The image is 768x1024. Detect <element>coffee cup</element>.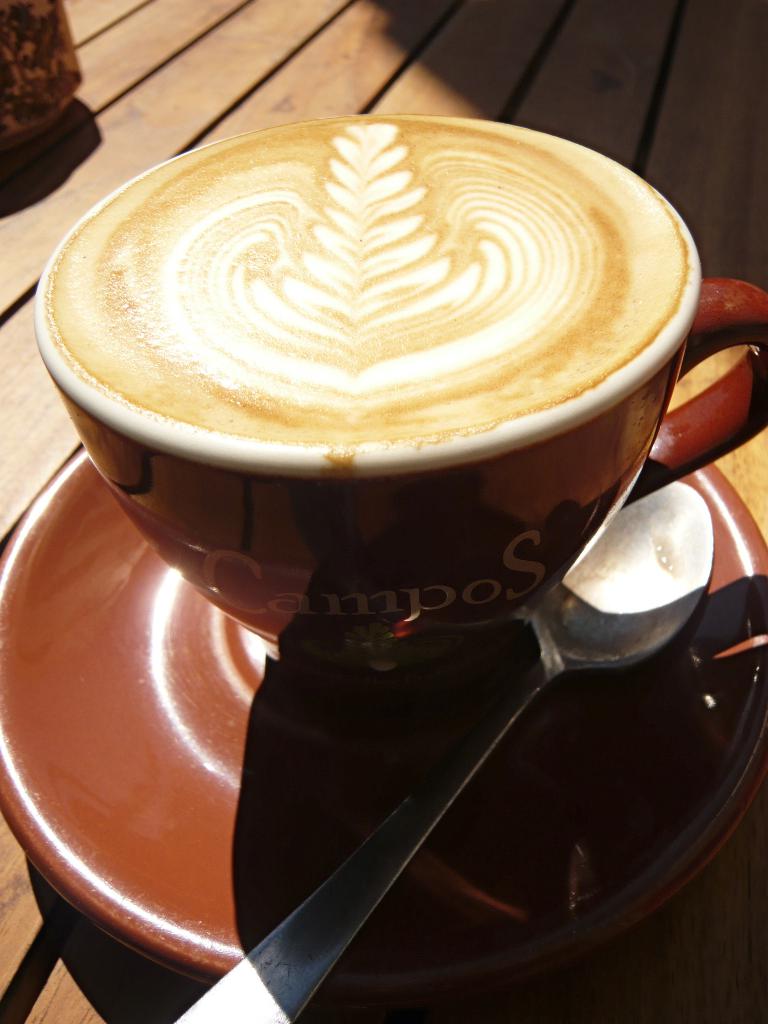
Detection: 30/113/767/679.
